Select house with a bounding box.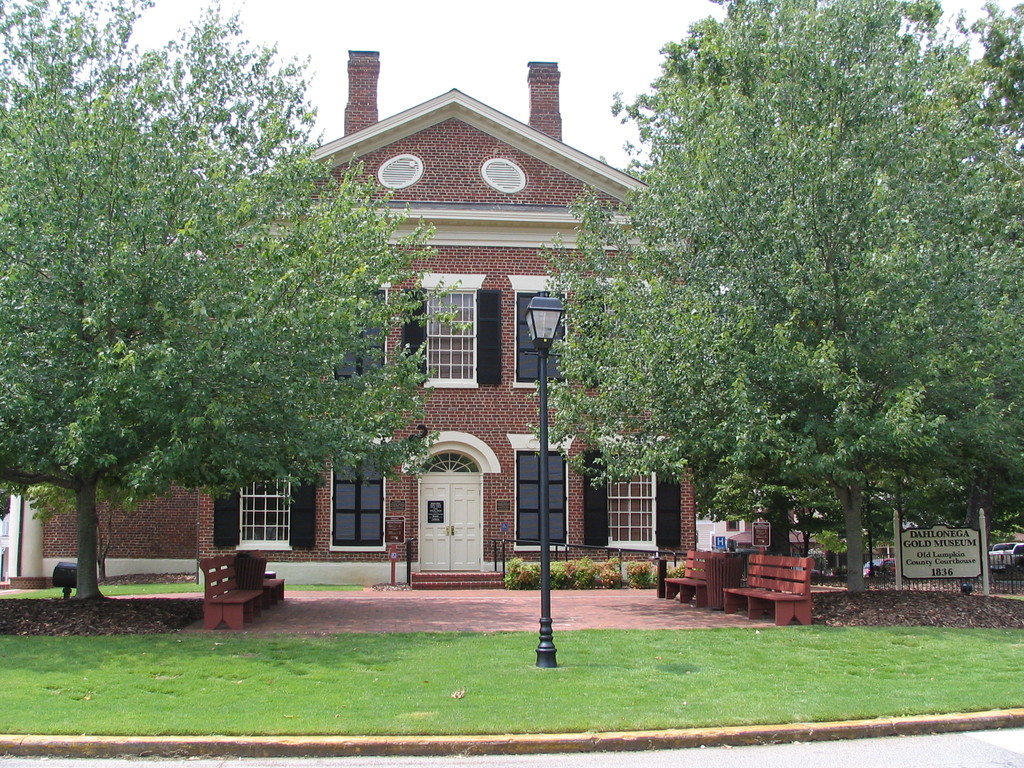
pyautogui.locateOnScreen(149, 45, 887, 616).
